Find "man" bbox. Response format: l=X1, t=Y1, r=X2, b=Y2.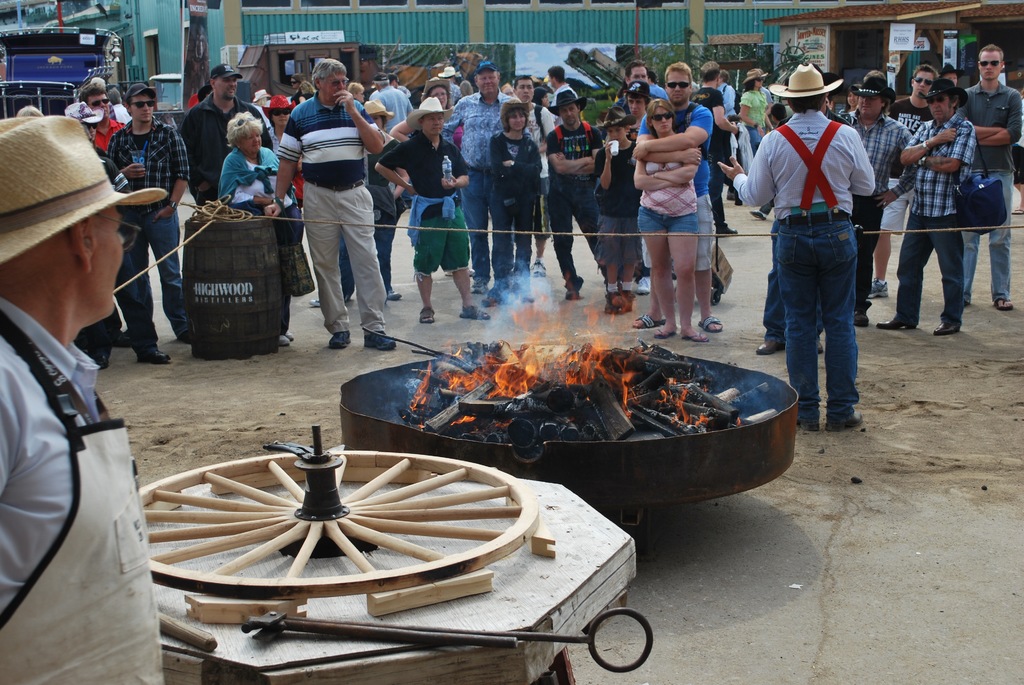
l=610, t=59, r=674, b=109.
